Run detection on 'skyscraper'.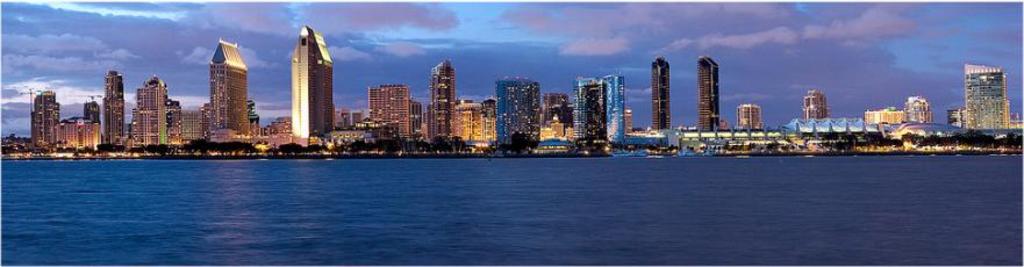
Result: locate(492, 75, 537, 144).
